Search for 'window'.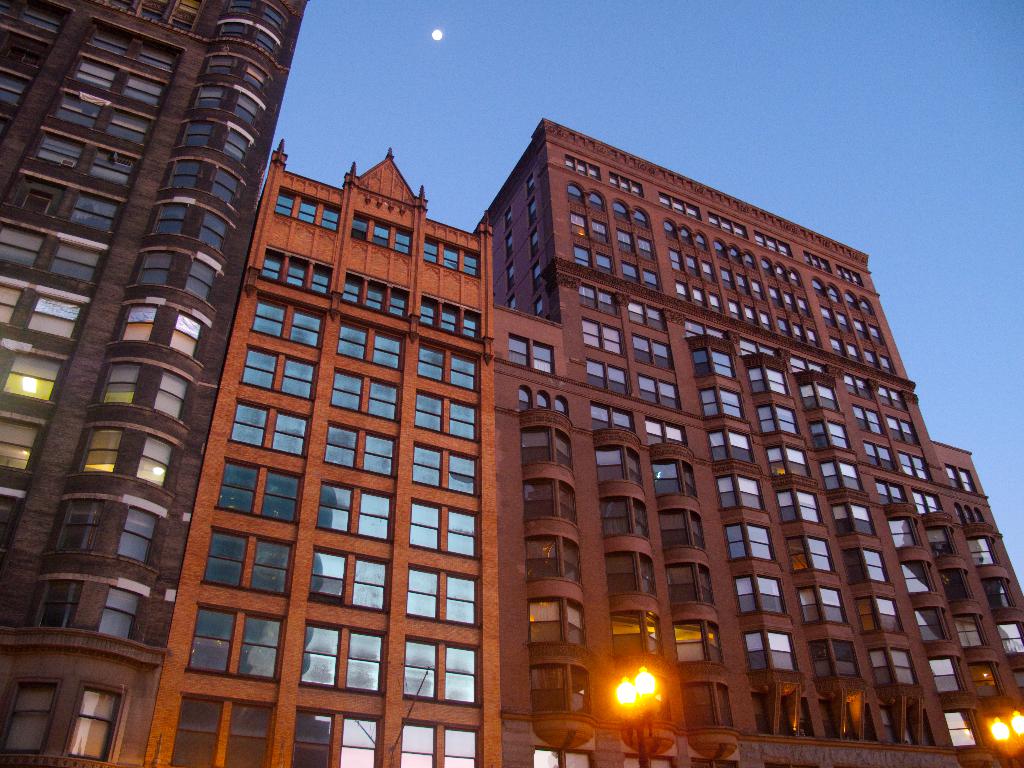
Found at detection(660, 218, 710, 250).
